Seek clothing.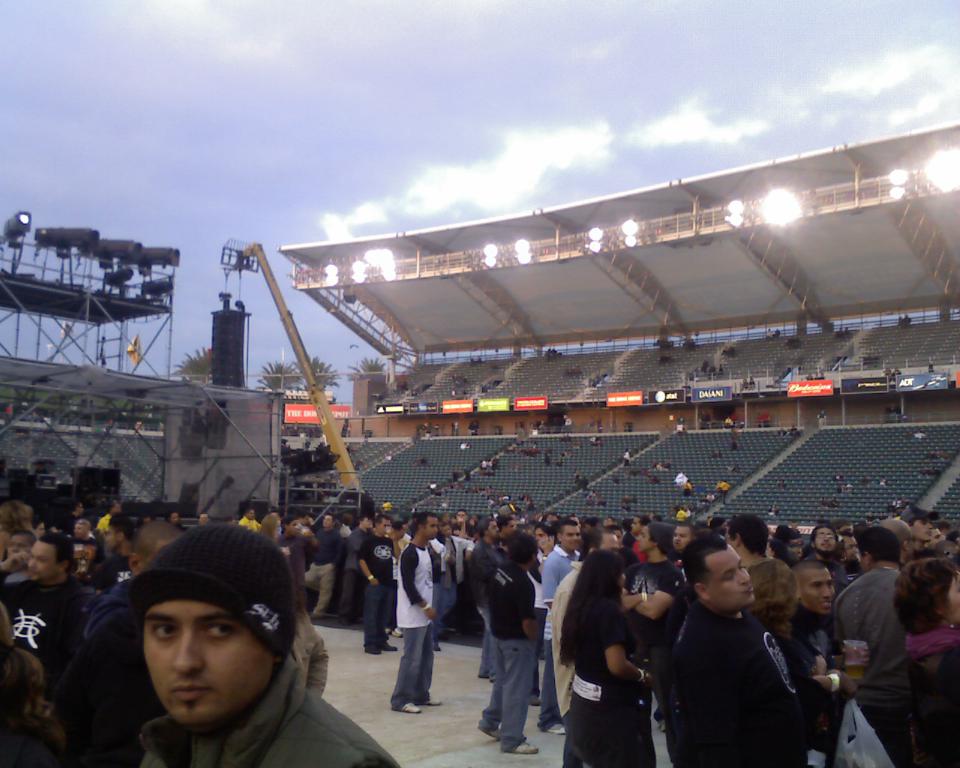
(829,565,897,659).
